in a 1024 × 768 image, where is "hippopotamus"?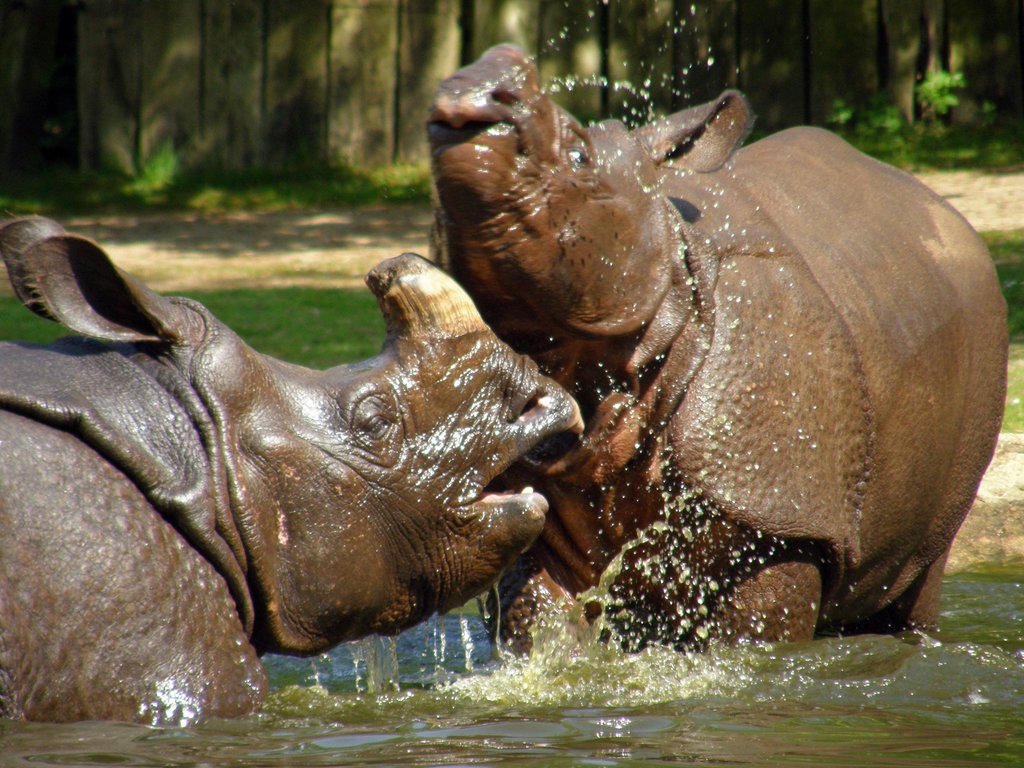
<region>2, 212, 586, 726</region>.
